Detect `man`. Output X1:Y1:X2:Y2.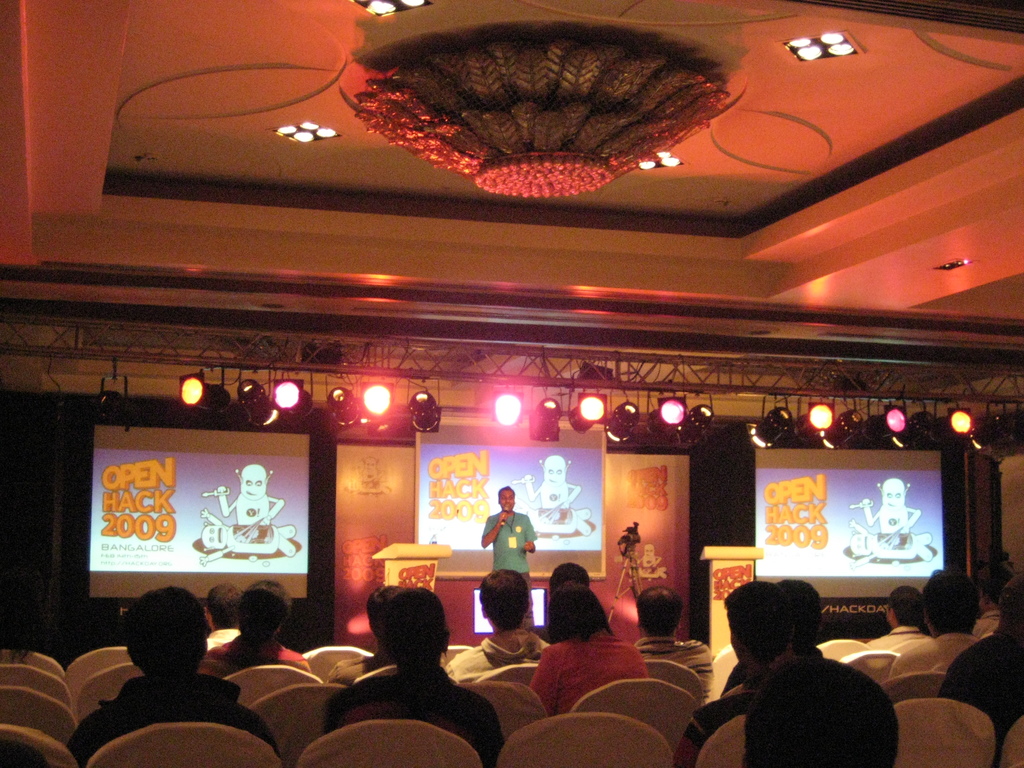
671:577:797:767.
